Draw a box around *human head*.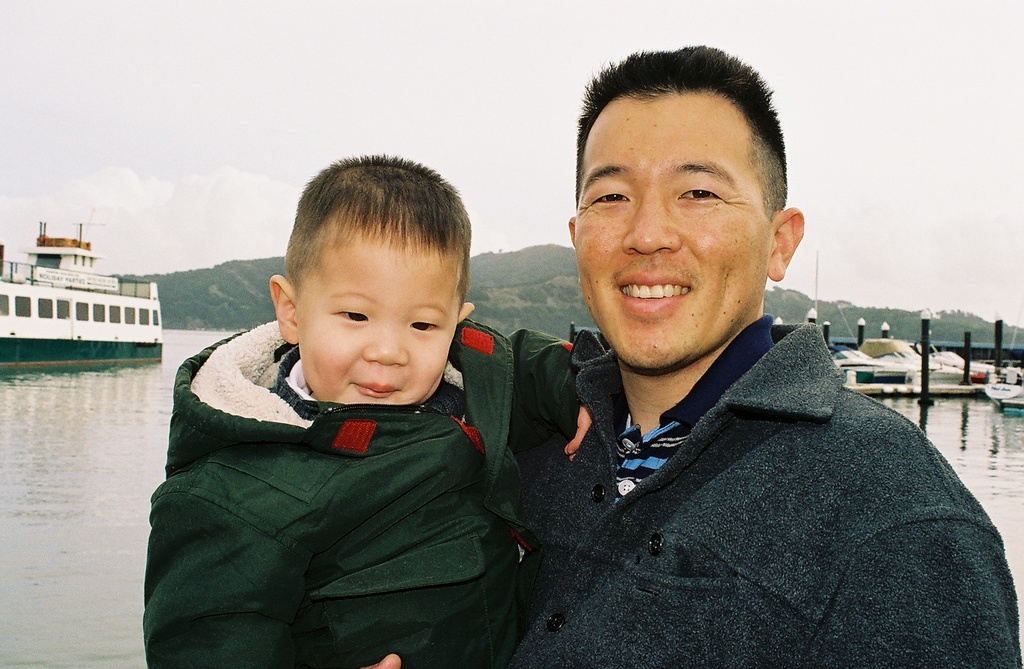
left=262, top=151, right=479, bottom=415.
